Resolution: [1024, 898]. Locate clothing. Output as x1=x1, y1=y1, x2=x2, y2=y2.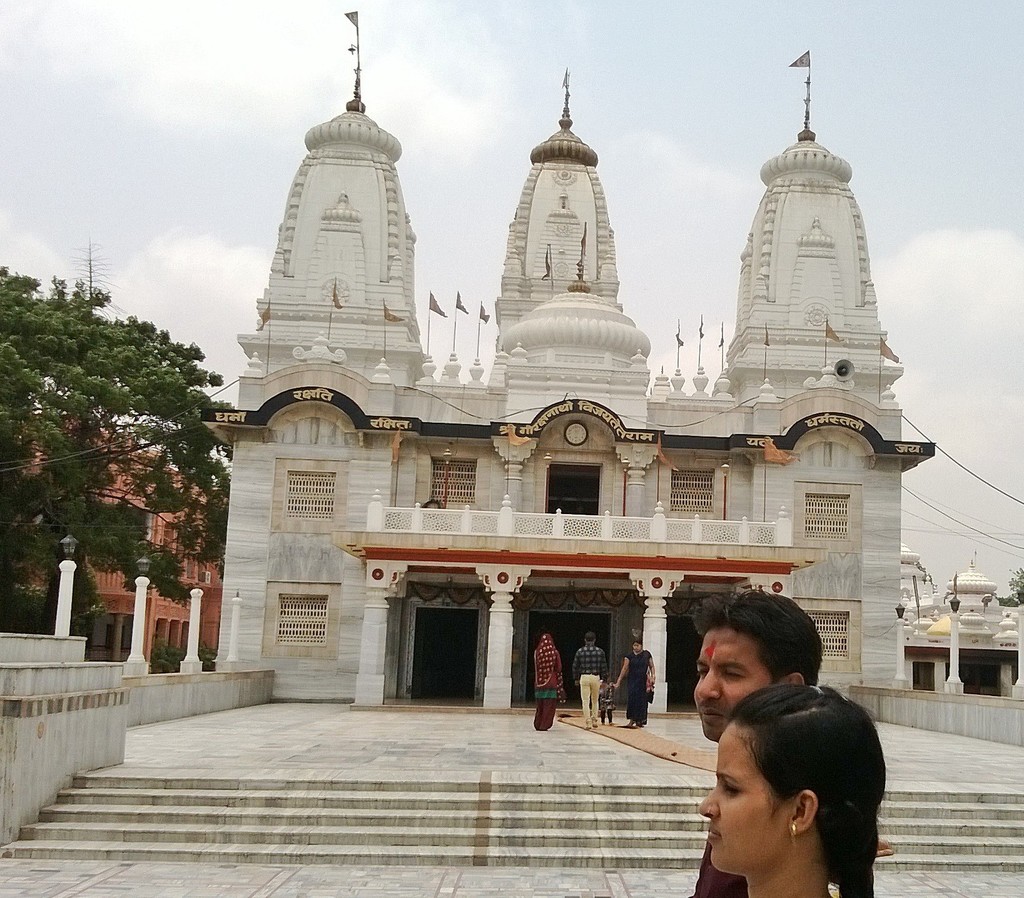
x1=574, y1=643, x2=608, y2=725.
